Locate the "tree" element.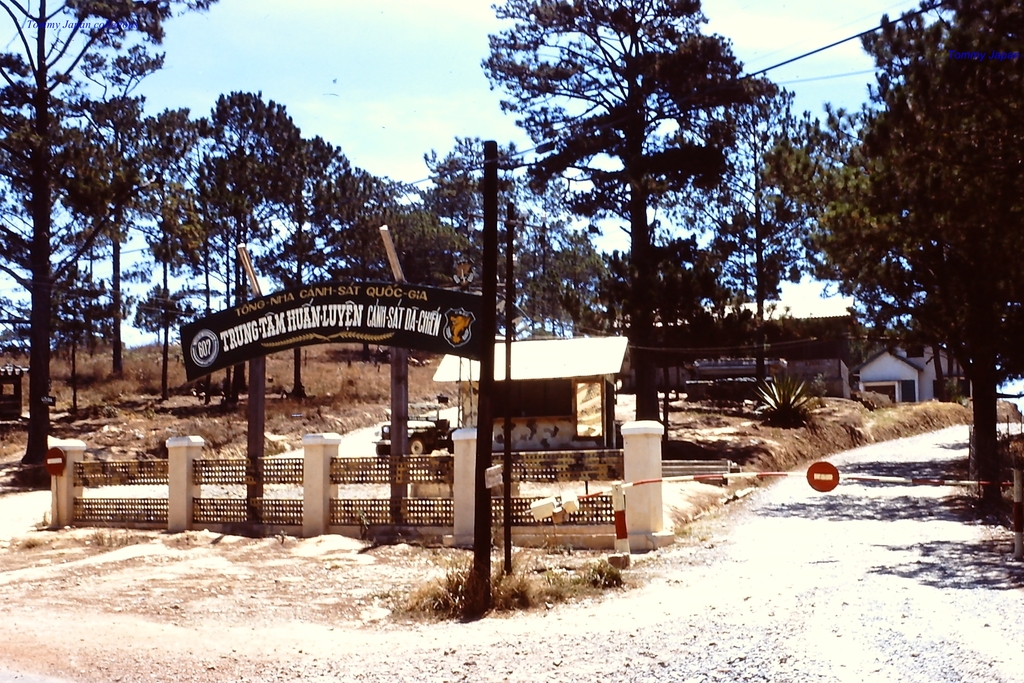
Element bbox: 52/38/156/375.
